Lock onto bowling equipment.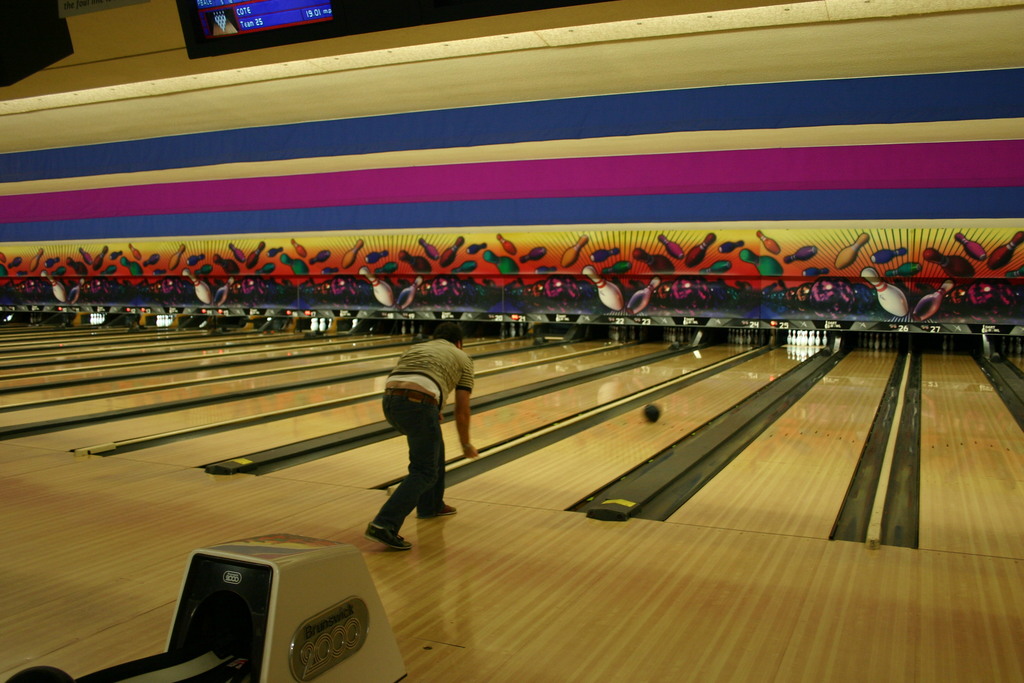
Locked: [x1=590, y1=245, x2=620, y2=259].
